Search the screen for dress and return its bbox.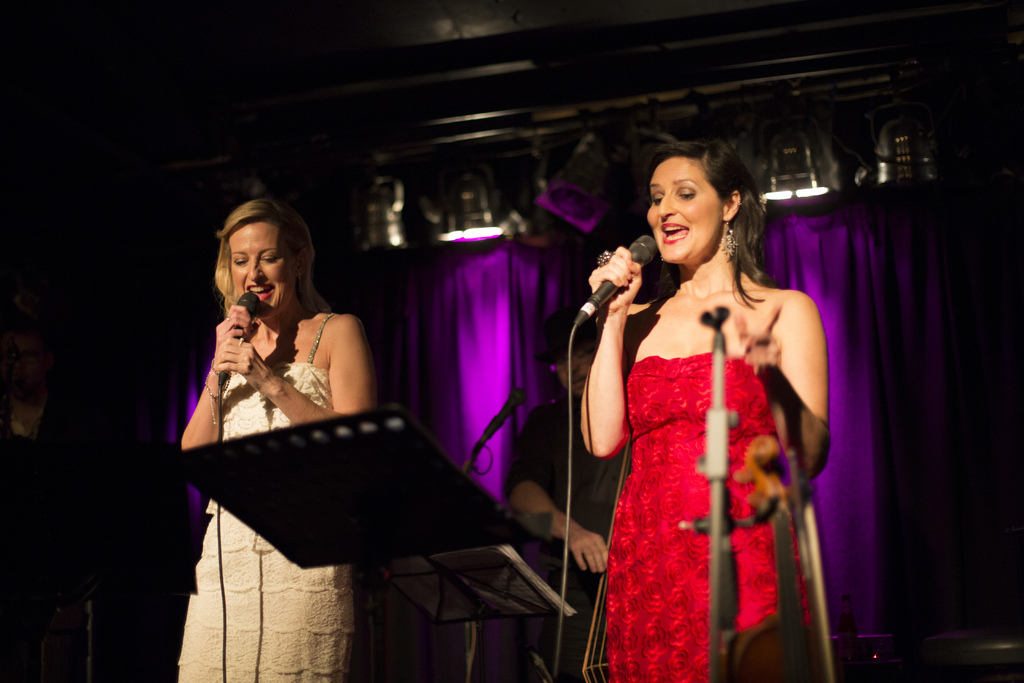
Found: box(177, 313, 354, 682).
